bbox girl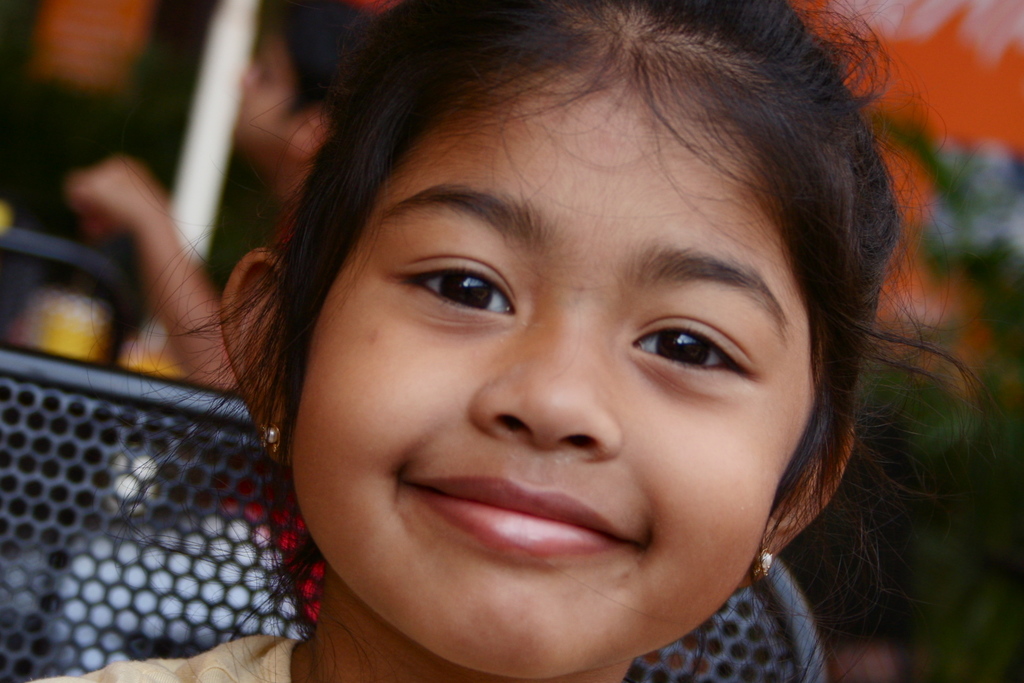
select_region(25, 0, 1007, 682)
